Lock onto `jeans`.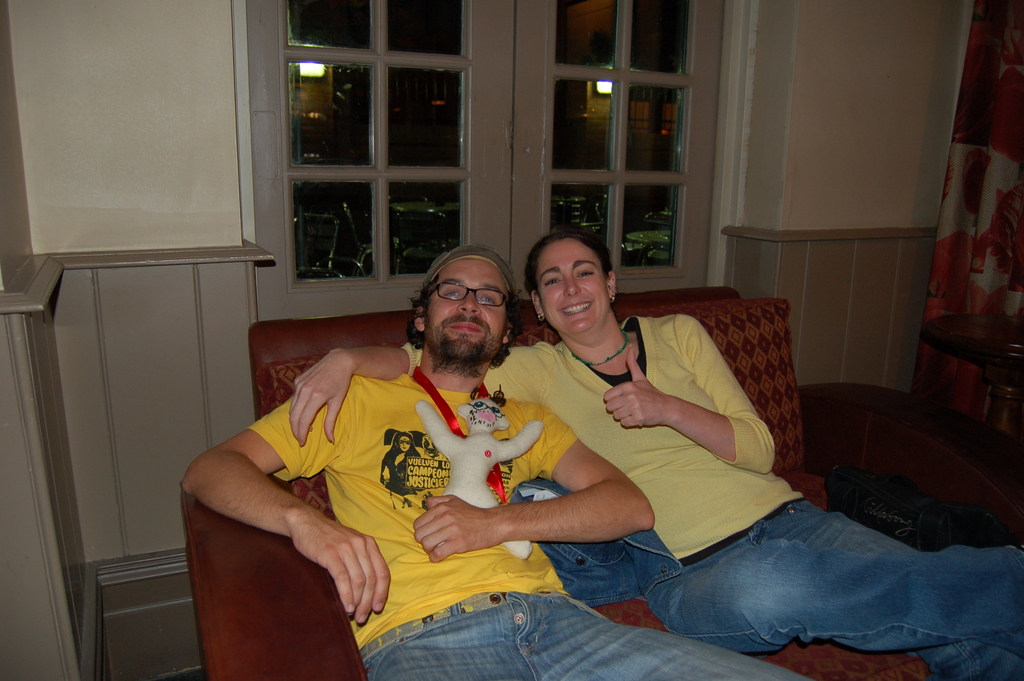
Locked: (578, 441, 1000, 658).
